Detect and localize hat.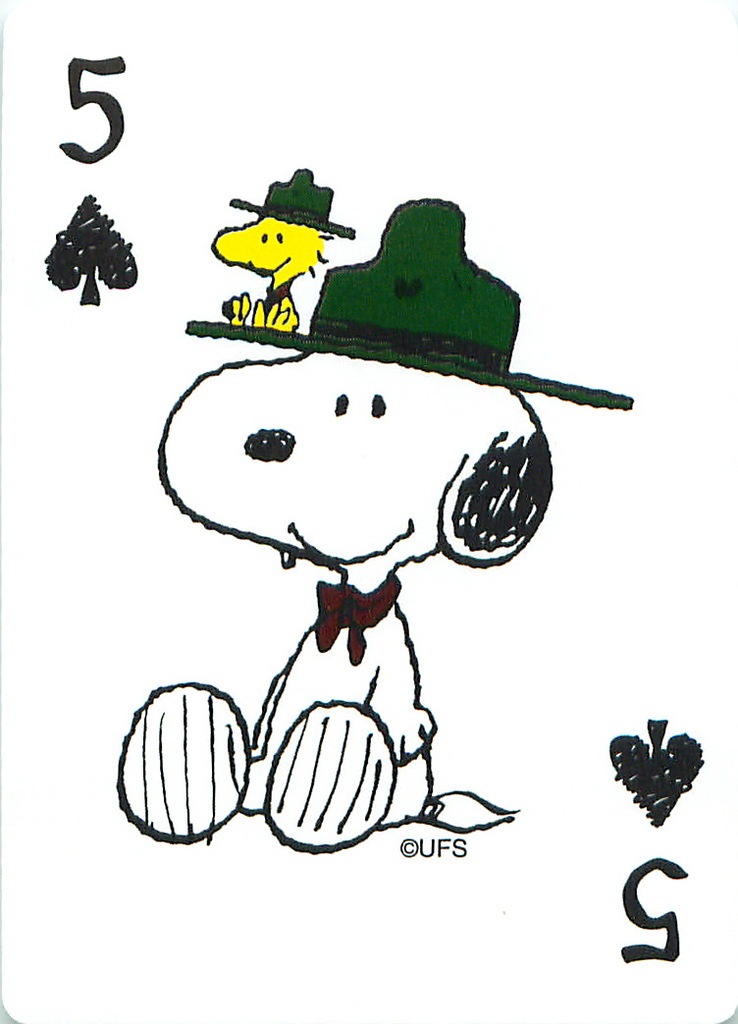
Localized at [226, 163, 356, 241].
